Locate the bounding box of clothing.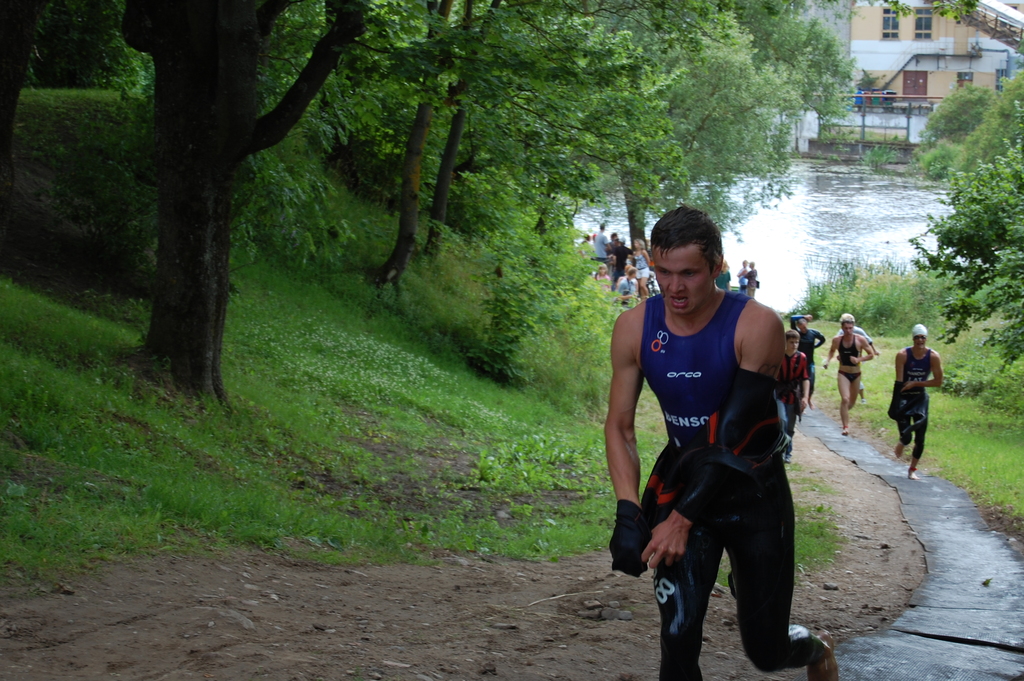
Bounding box: BBox(887, 347, 930, 459).
